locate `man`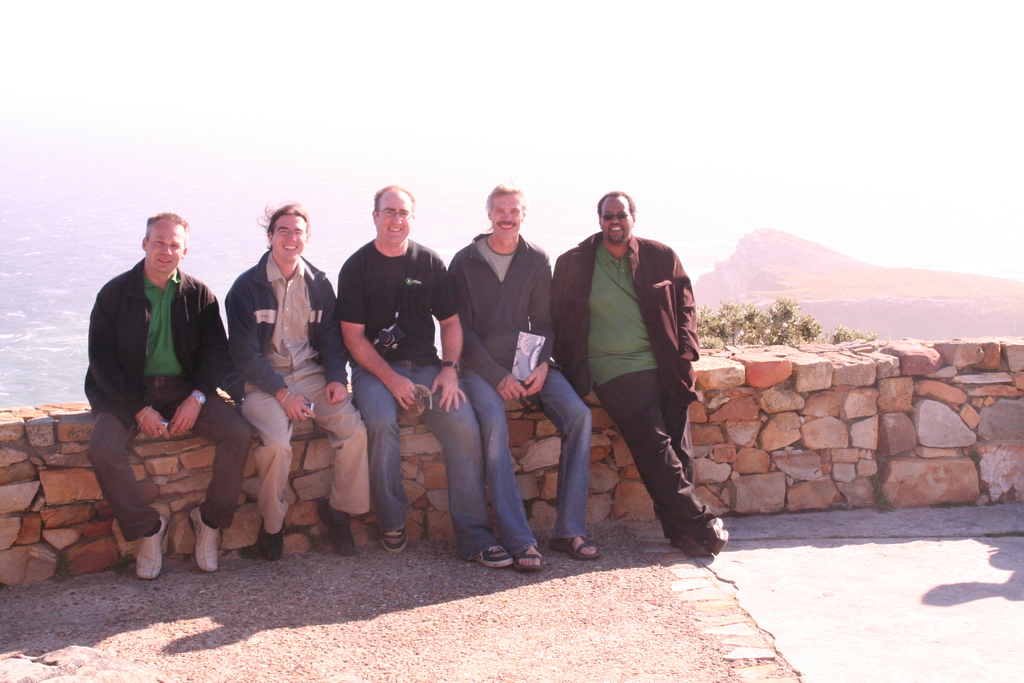
BBox(322, 184, 511, 577)
